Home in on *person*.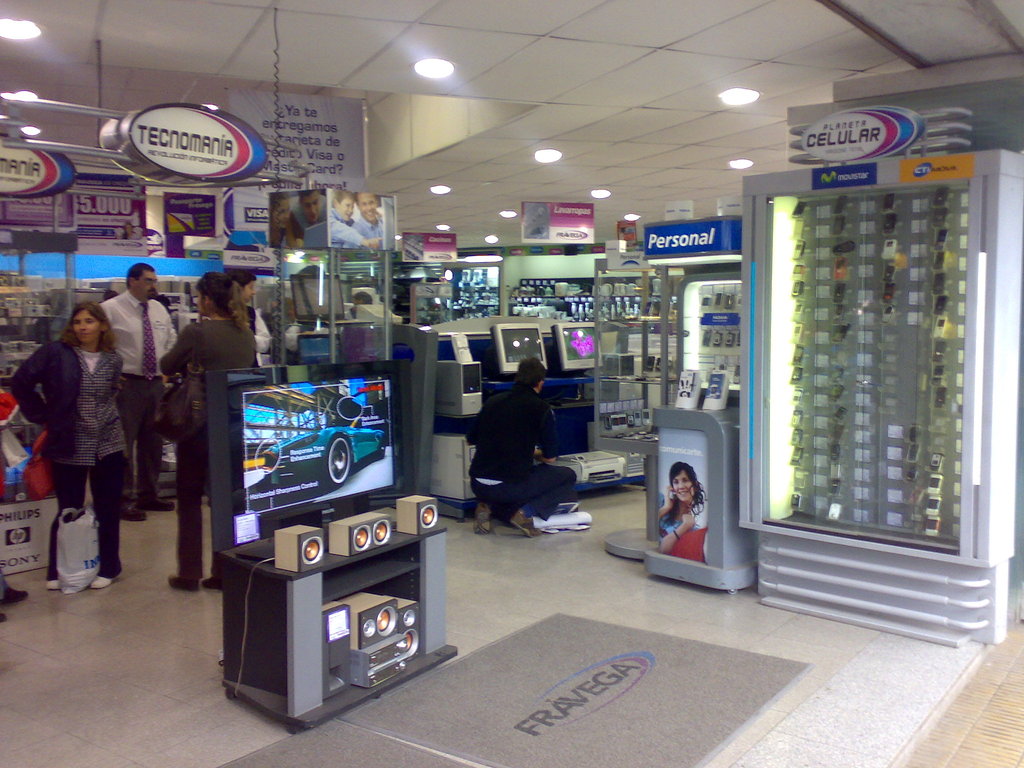
Homed in at region(356, 192, 389, 250).
